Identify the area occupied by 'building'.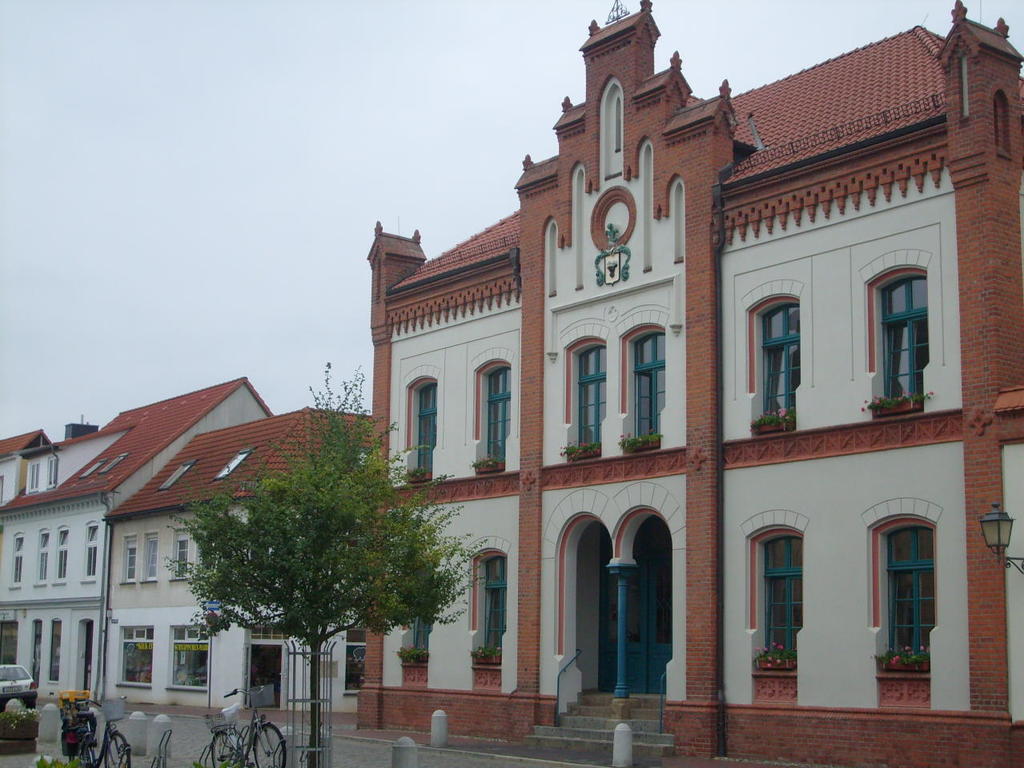
Area: x1=352, y1=0, x2=1023, y2=767.
